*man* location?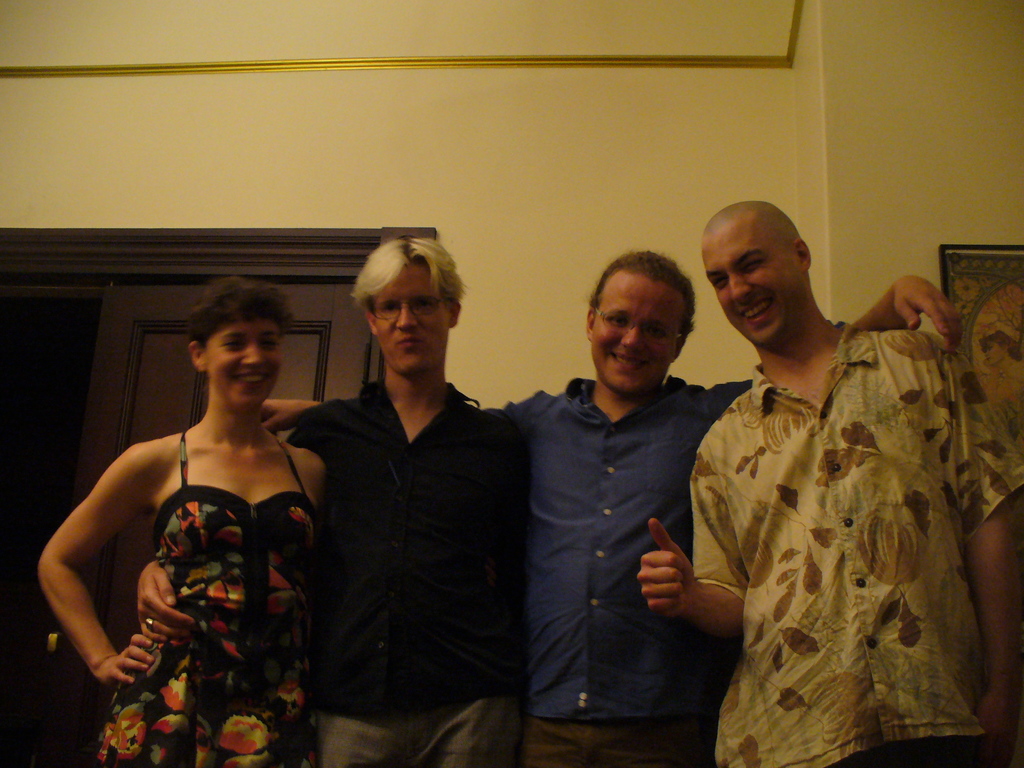
x1=491, y1=236, x2=975, y2=767
